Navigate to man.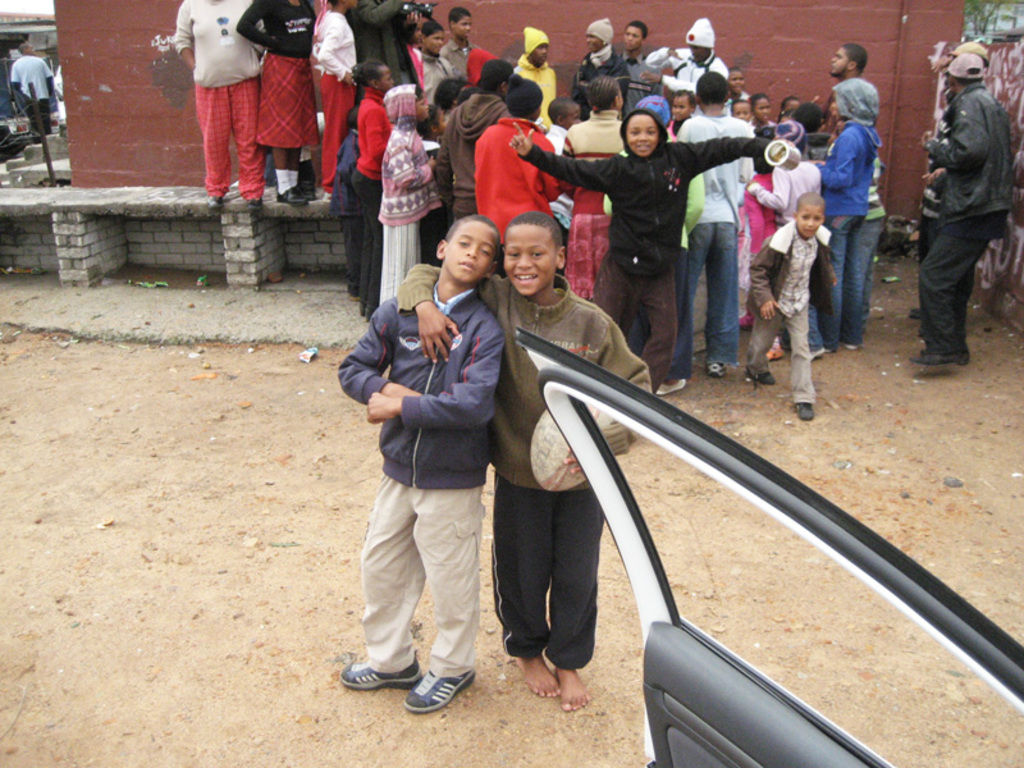
Navigation target: rect(826, 44, 867, 82).
